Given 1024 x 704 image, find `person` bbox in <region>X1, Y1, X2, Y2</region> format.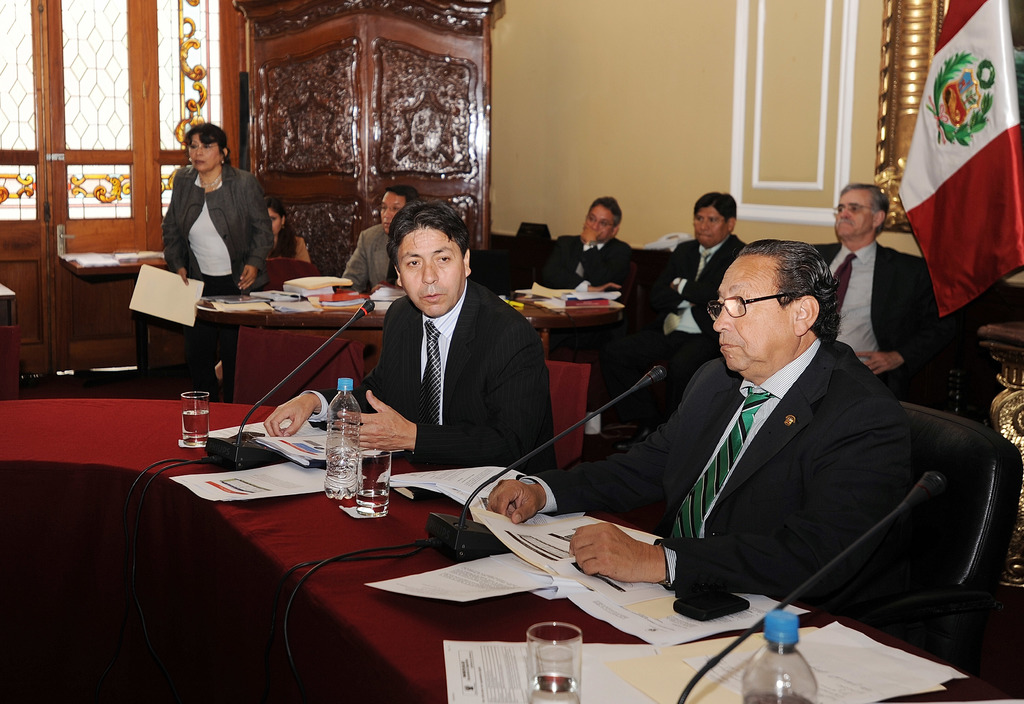
<region>806, 184, 940, 404</region>.
